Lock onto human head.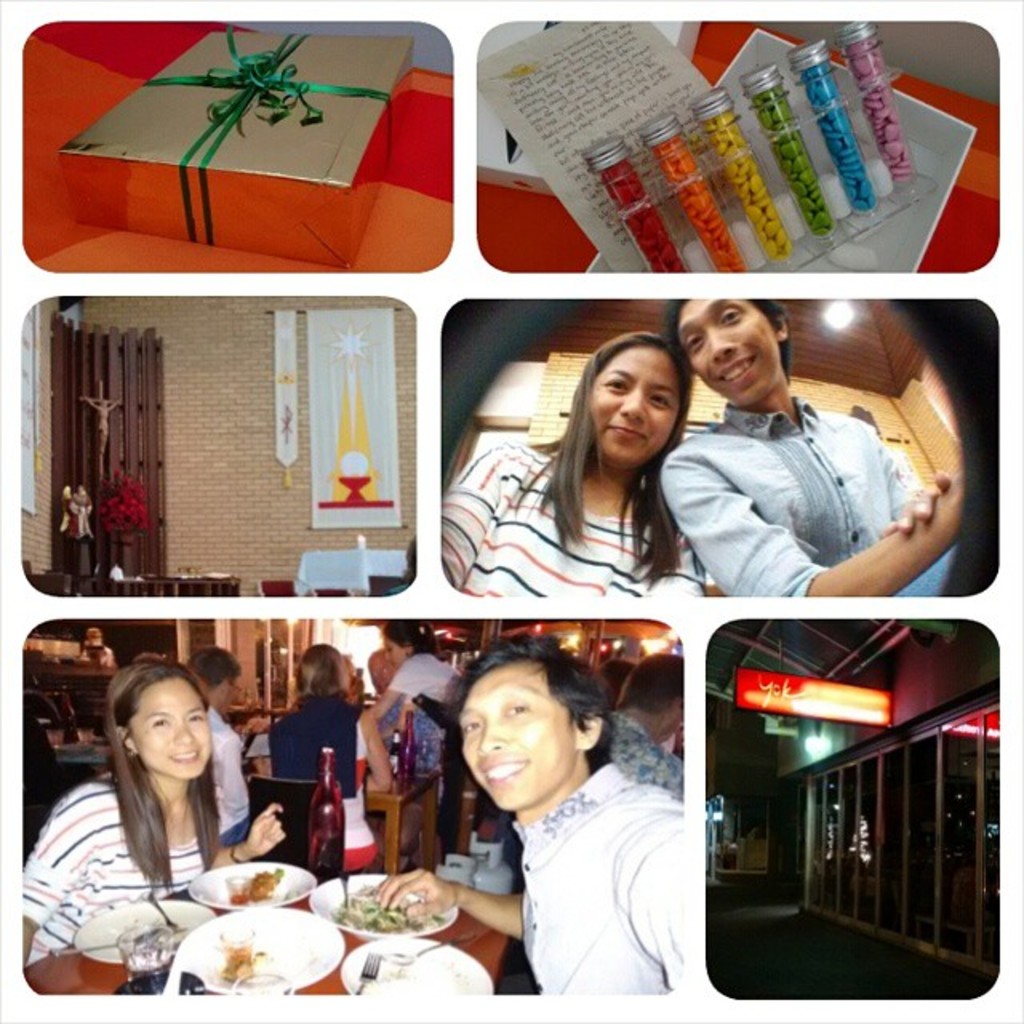
Locked: l=440, t=662, r=611, b=834.
